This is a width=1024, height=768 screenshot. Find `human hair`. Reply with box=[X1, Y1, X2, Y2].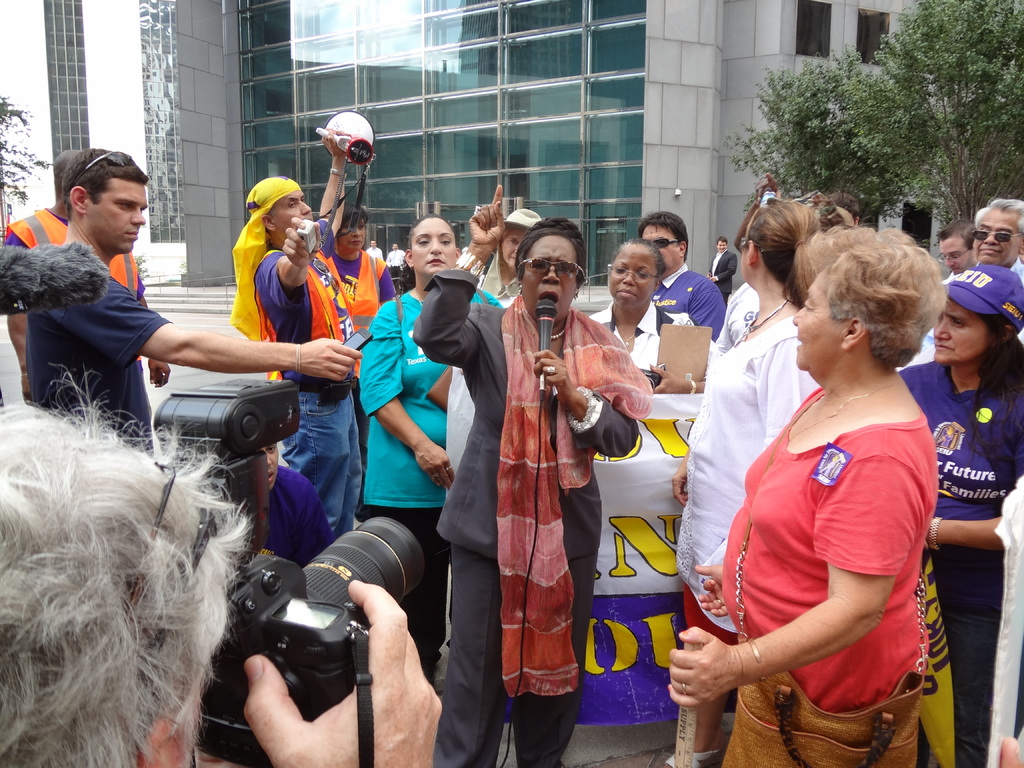
box=[396, 214, 456, 295].
